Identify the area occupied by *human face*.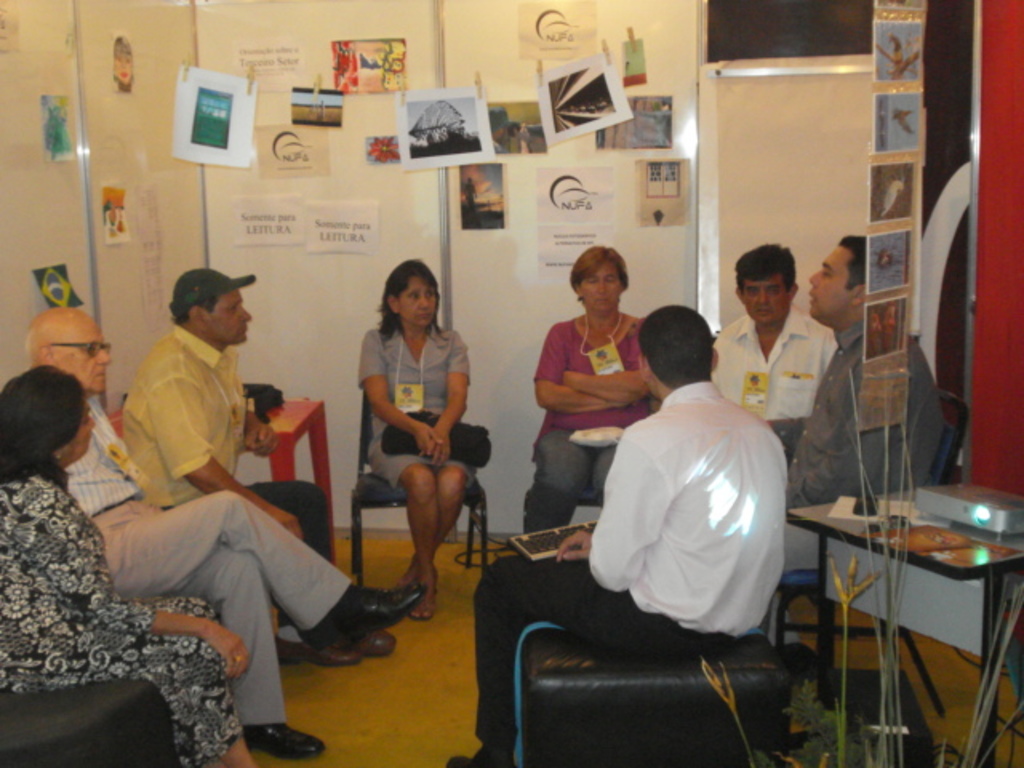
Area: x1=742, y1=272, x2=786, y2=328.
